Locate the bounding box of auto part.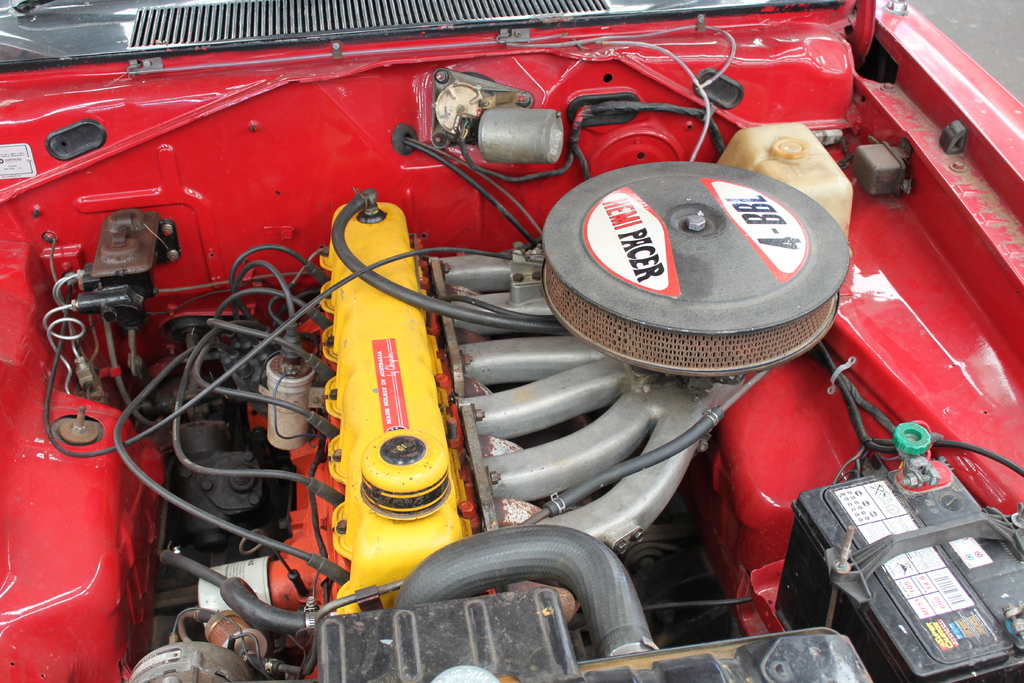
Bounding box: region(551, 159, 824, 386).
